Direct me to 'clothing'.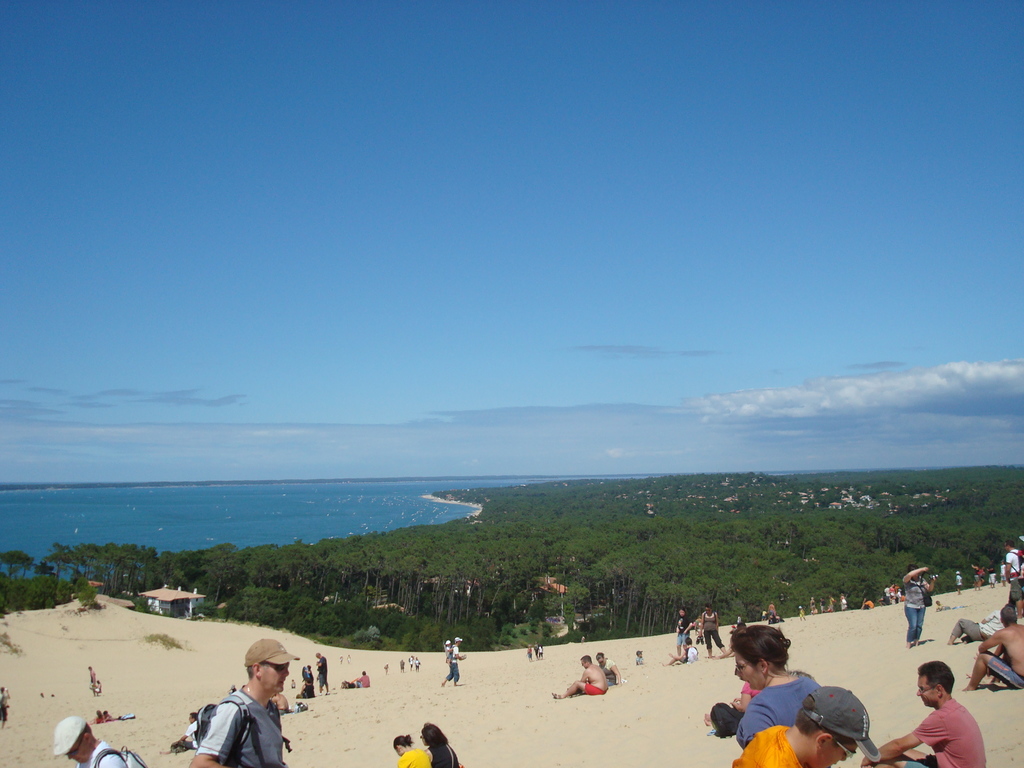
Direction: region(534, 644, 540, 657).
